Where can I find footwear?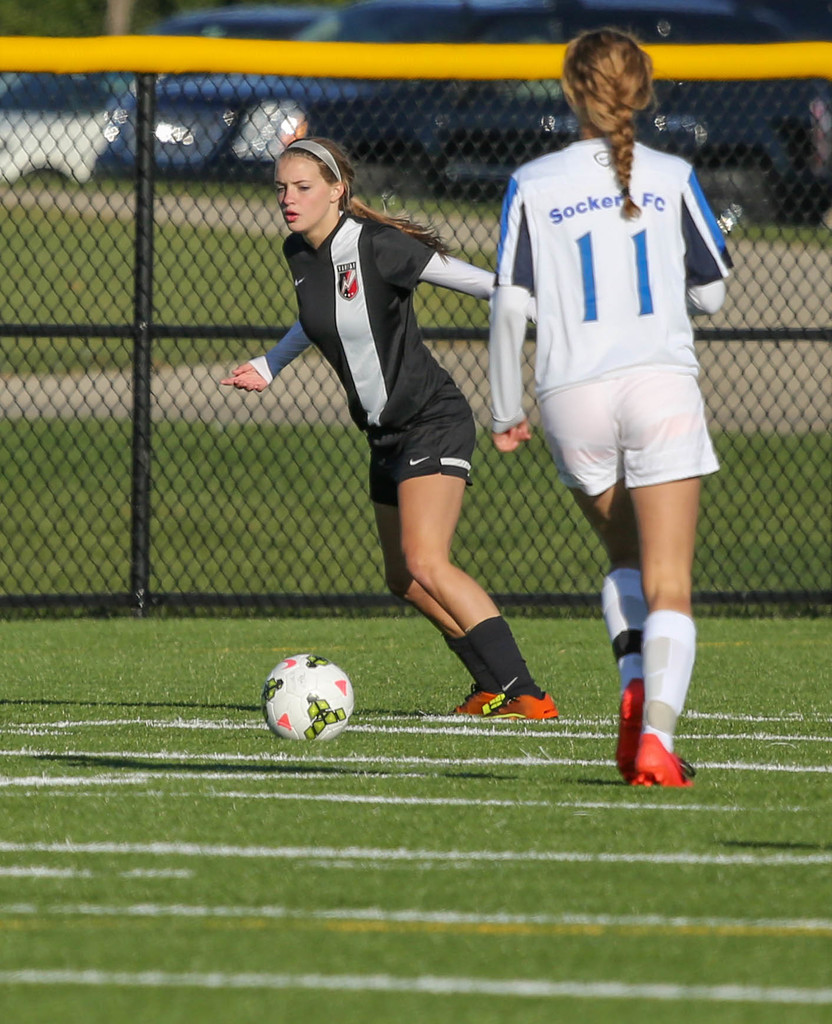
You can find it at [495, 693, 561, 725].
